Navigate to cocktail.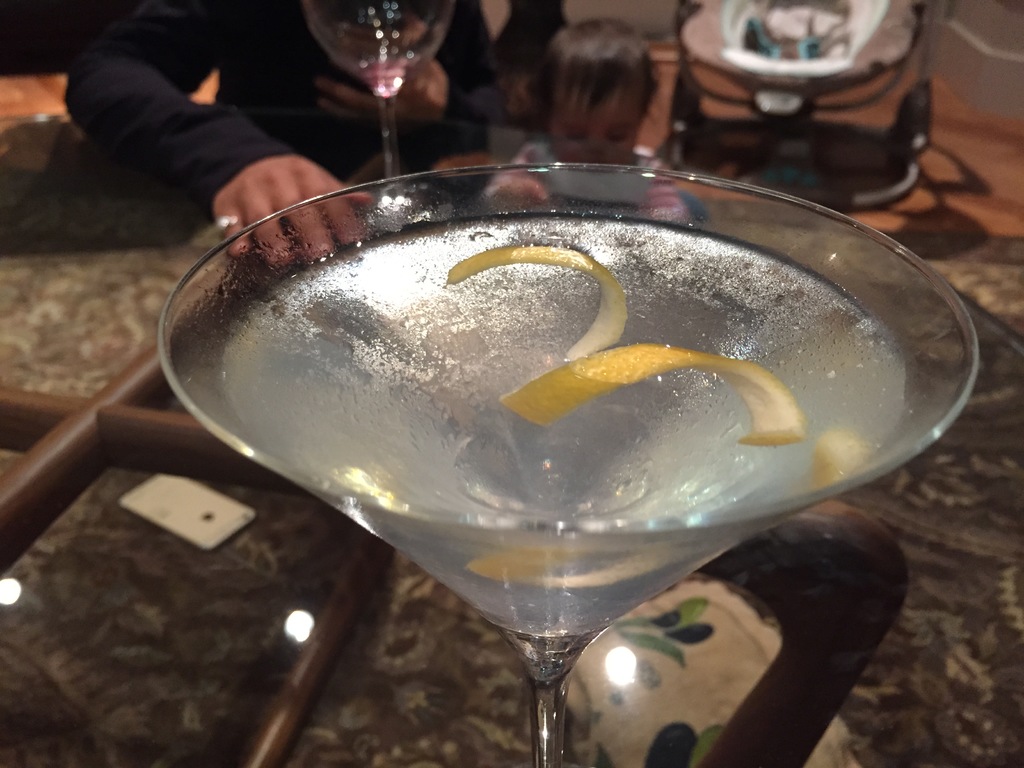
Navigation target: [left=161, top=151, right=973, bottom=767].
